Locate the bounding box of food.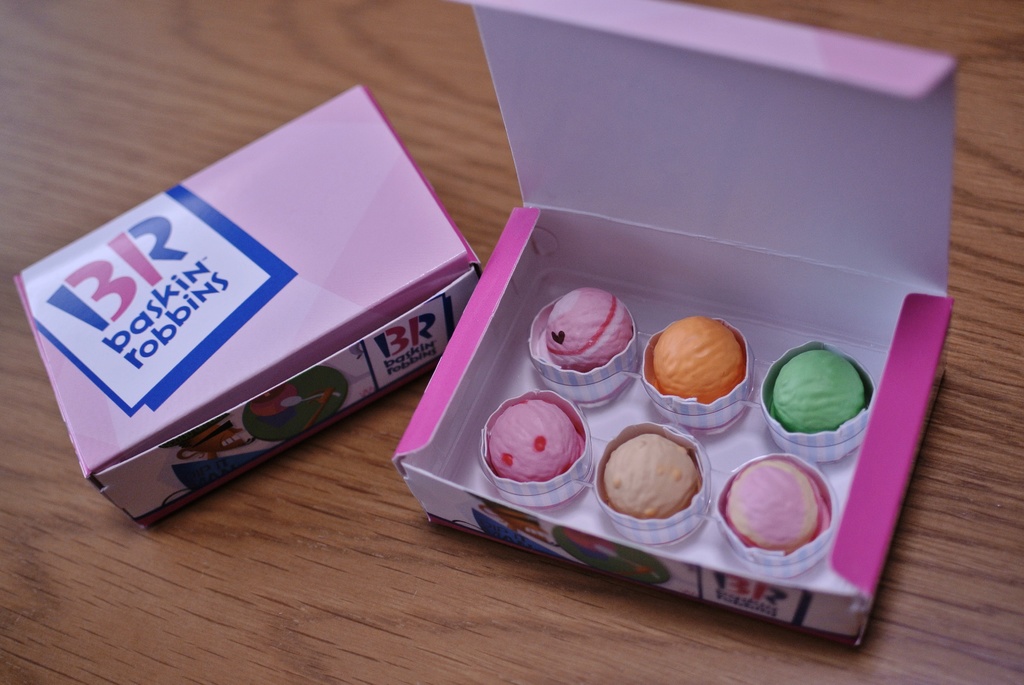
Bounding box: <region>485, 397, 584, 484</region>.
